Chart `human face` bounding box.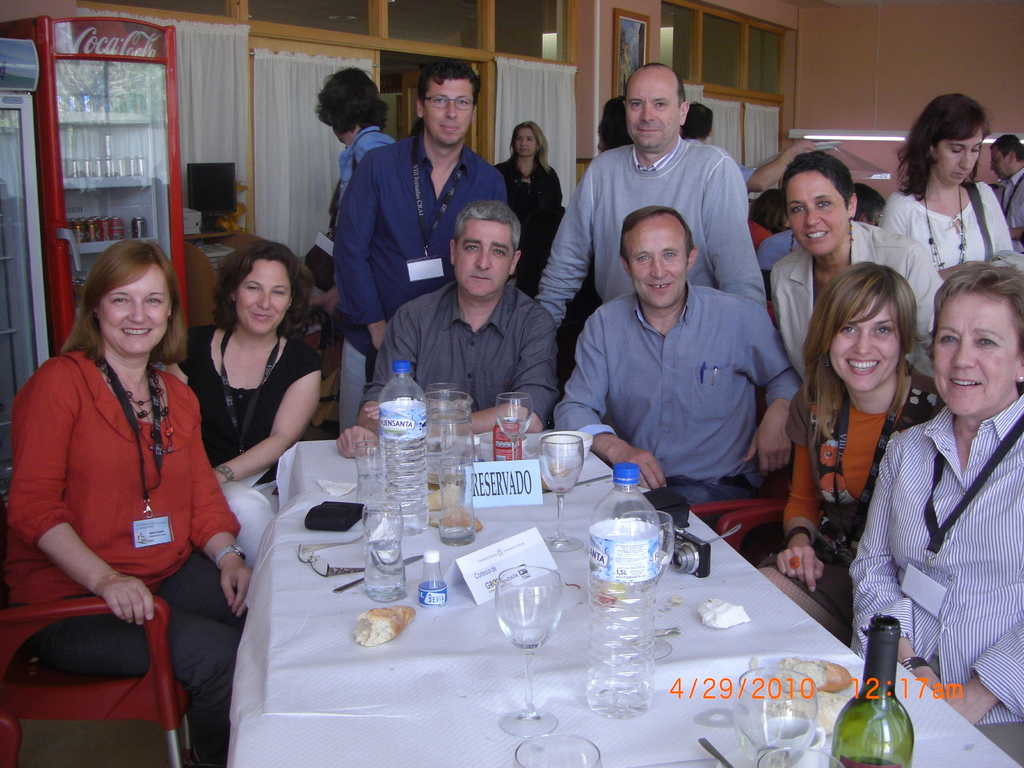
Charted: 455,220,515,296.
